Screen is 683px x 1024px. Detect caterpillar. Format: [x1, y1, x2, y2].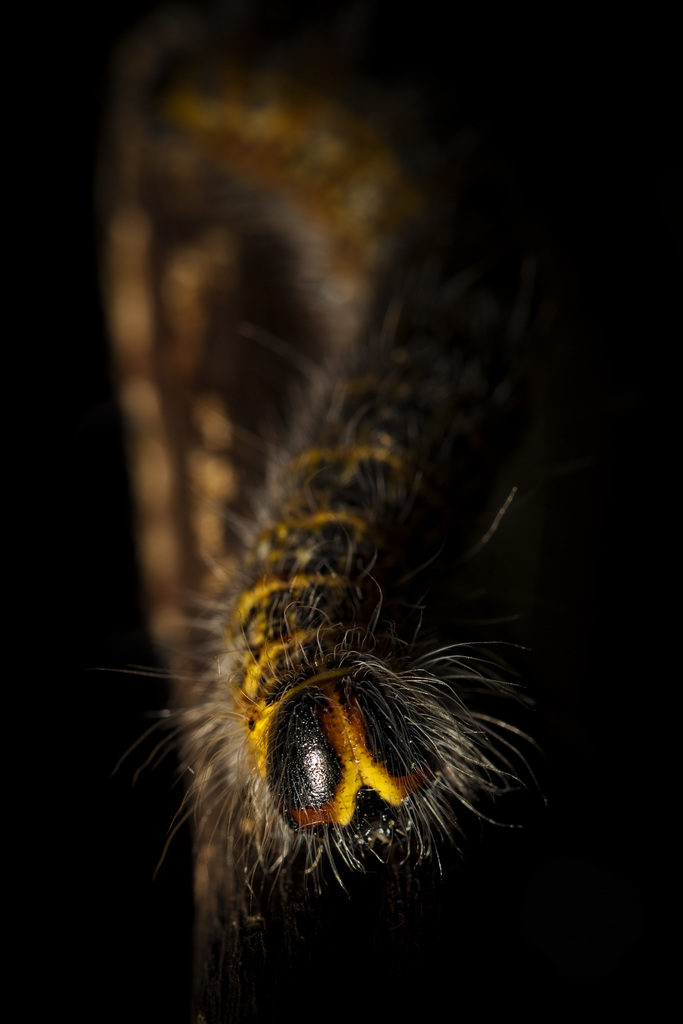
[54, 1, 570, 964].
